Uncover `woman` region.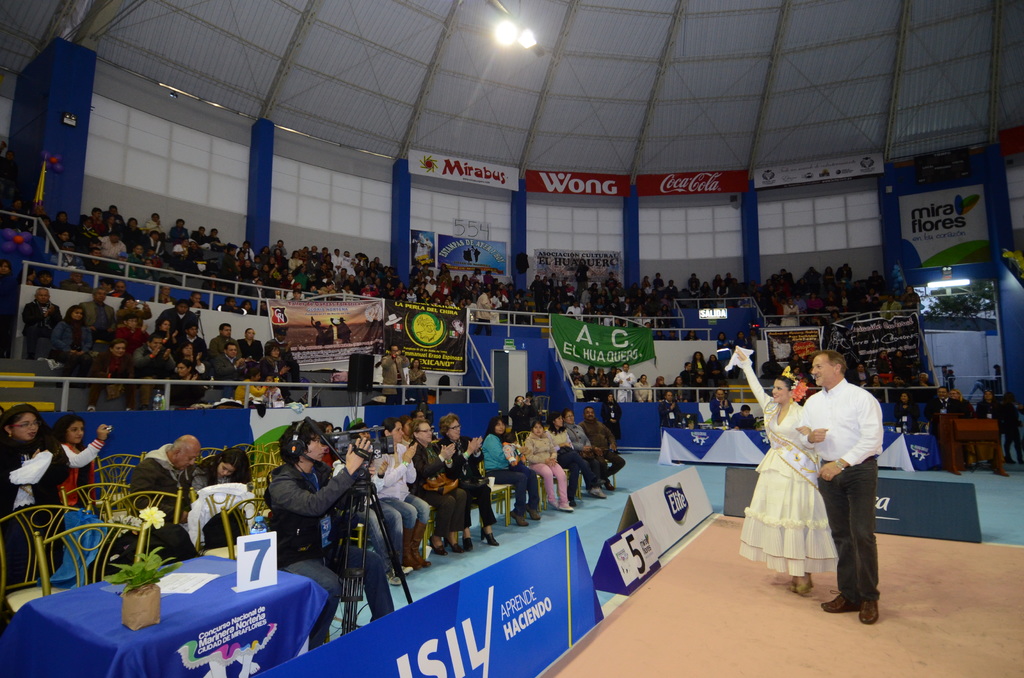
Uncovered: bbox(56, 307, 98, 386).
